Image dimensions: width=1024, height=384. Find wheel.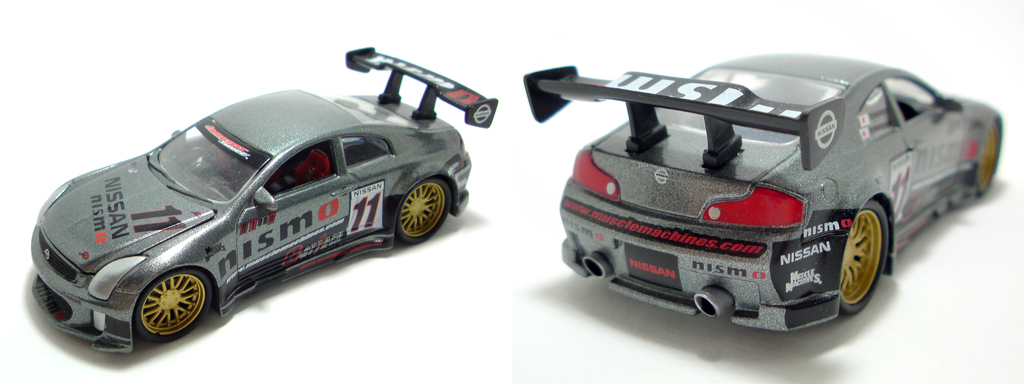
pyautogui.locateOnScreen(837, 196, 888, 314).
